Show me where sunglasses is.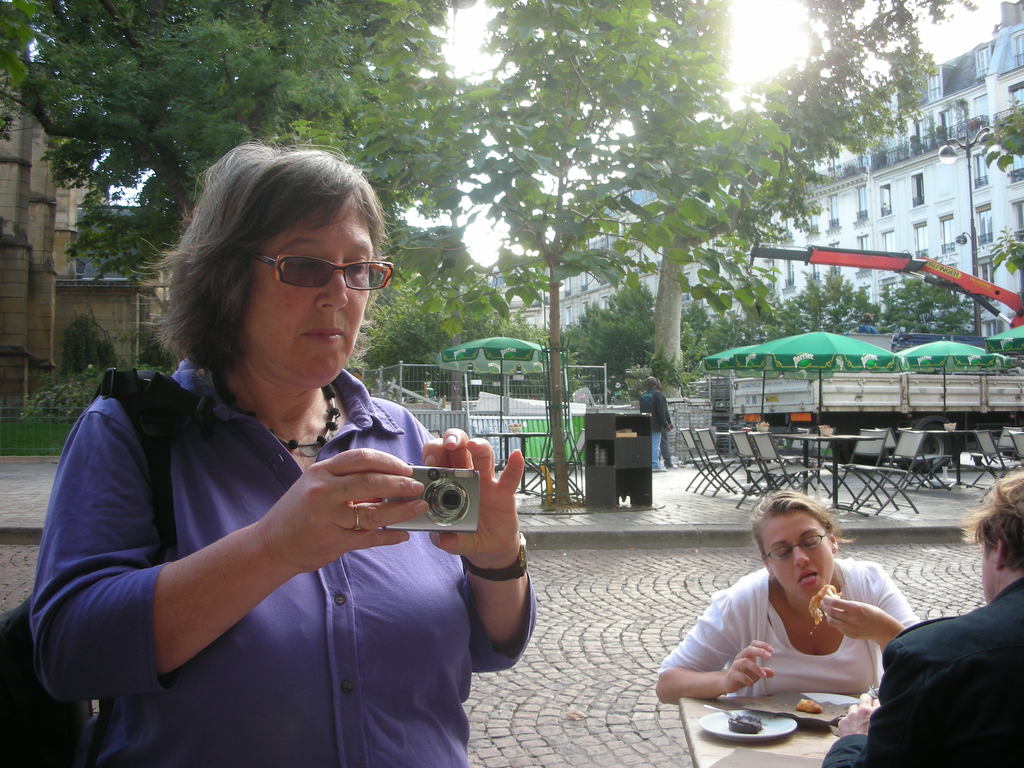
sunglasses is at box=[246, 248, 403, 302].
